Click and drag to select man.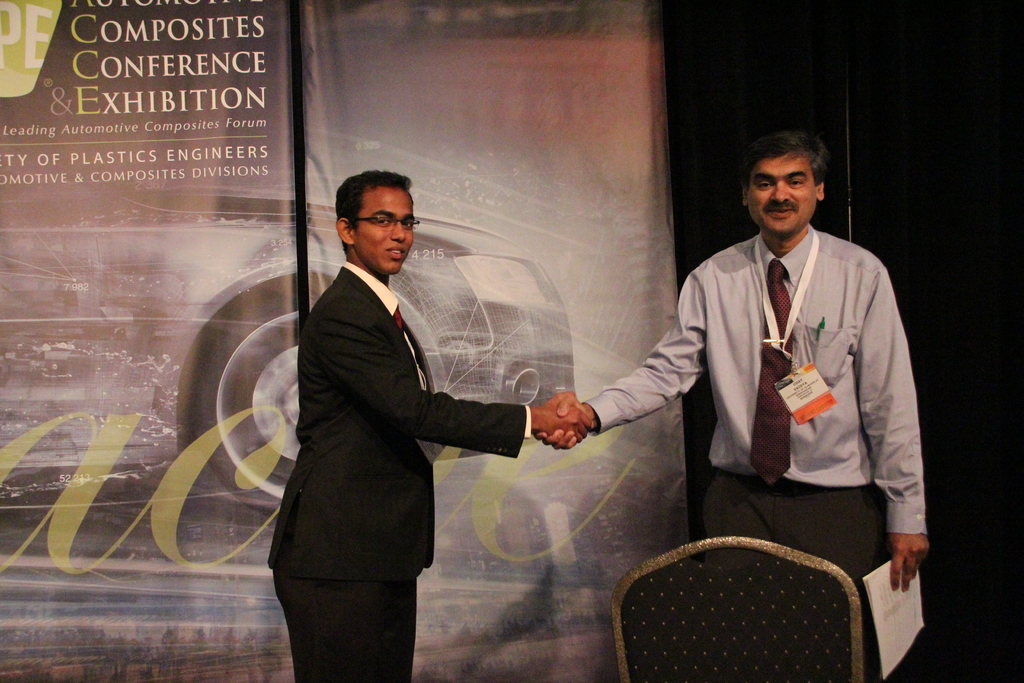
Selection: BBox(536, 136, 925, 677).
